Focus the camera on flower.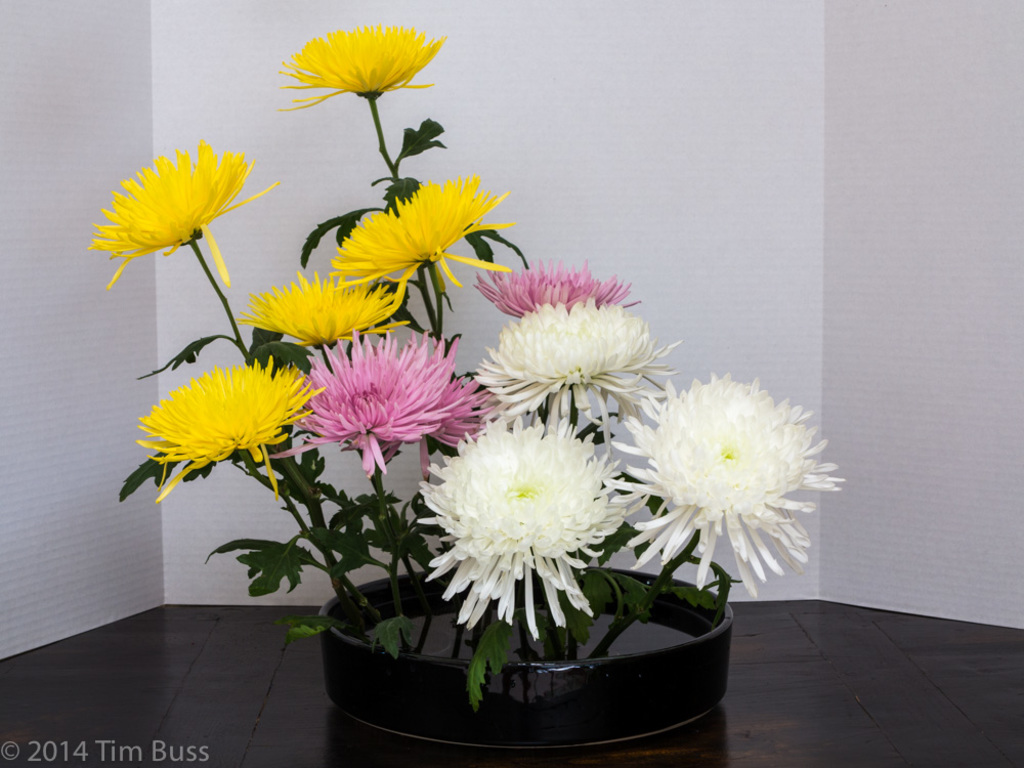
Focus region: <box>478,299,684,426</box>.
